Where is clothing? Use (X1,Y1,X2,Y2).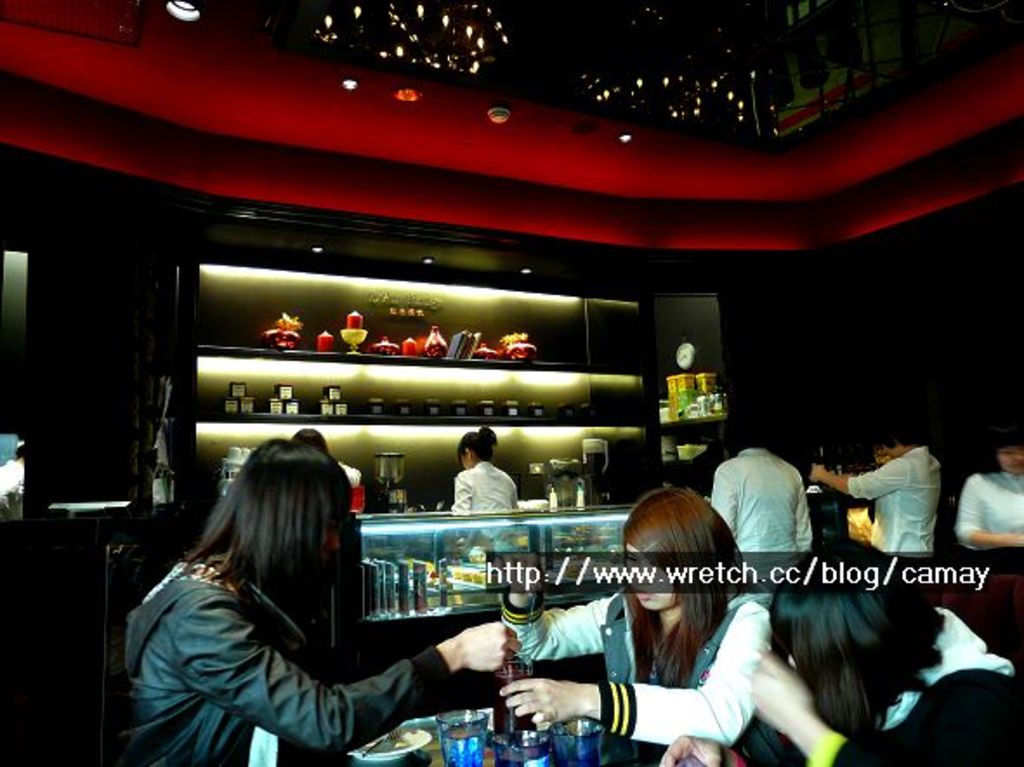
(455,458,519,515).
